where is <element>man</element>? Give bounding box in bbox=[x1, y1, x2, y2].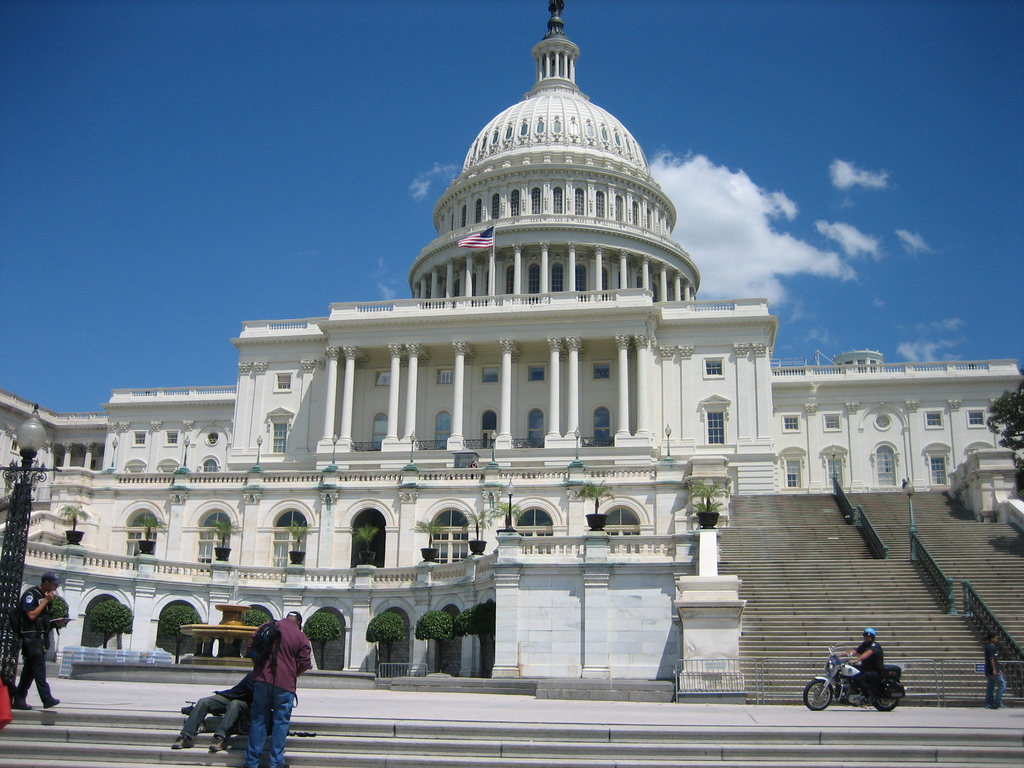
bbox=[174, 655, 255, 753].
